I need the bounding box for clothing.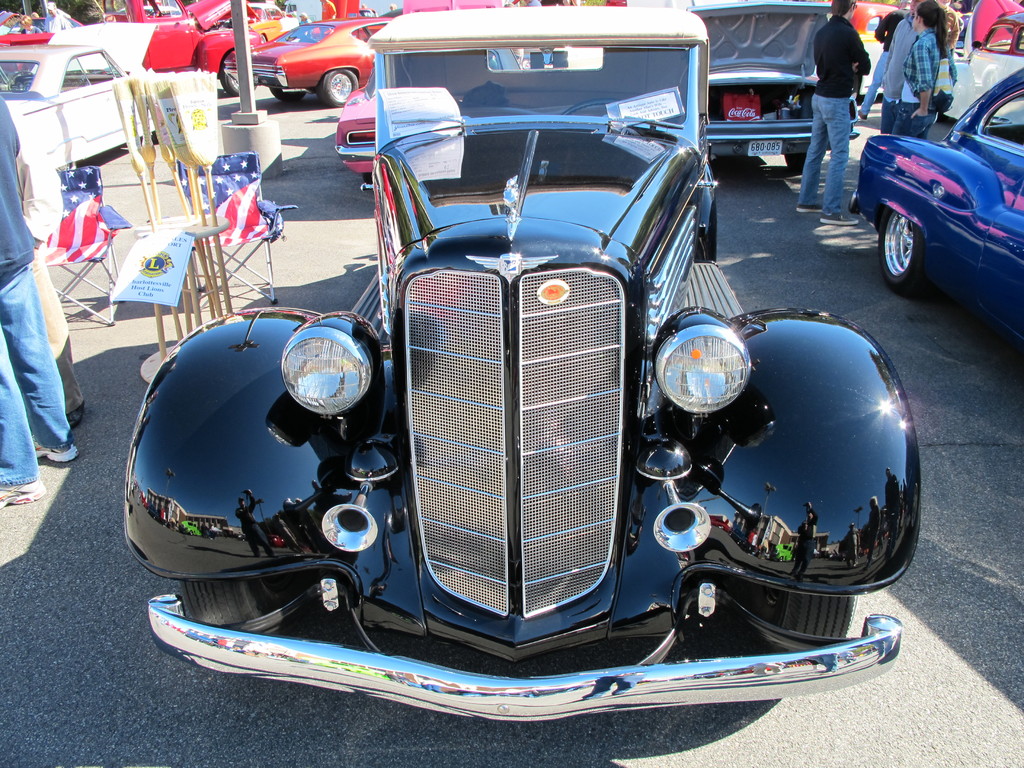
Here it is: x1=901 y1=28 x2=941 y2=101.
